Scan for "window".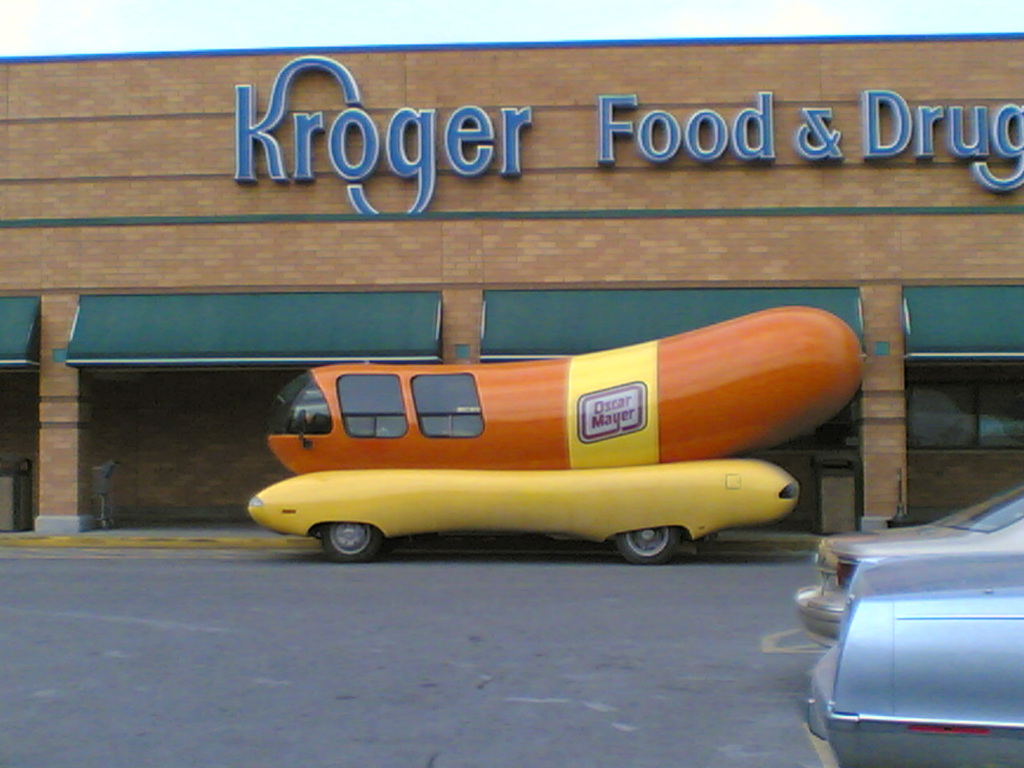
Scan result: Rect(904, 375, 1023, 450).
